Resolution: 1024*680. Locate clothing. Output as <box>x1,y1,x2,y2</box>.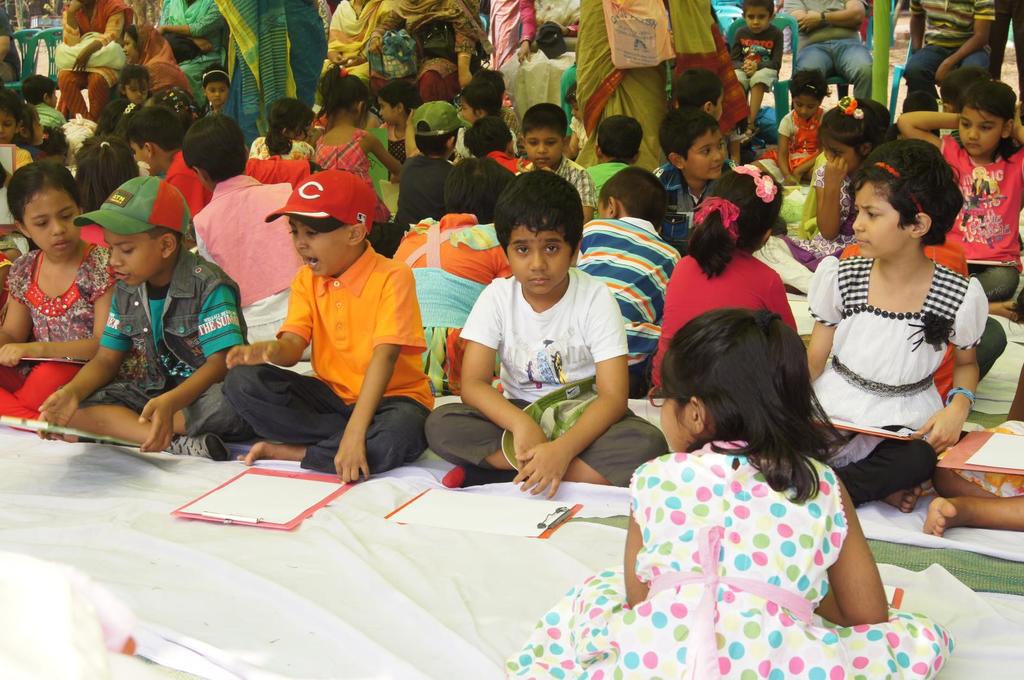
<box>128,24,194,95</box>.
